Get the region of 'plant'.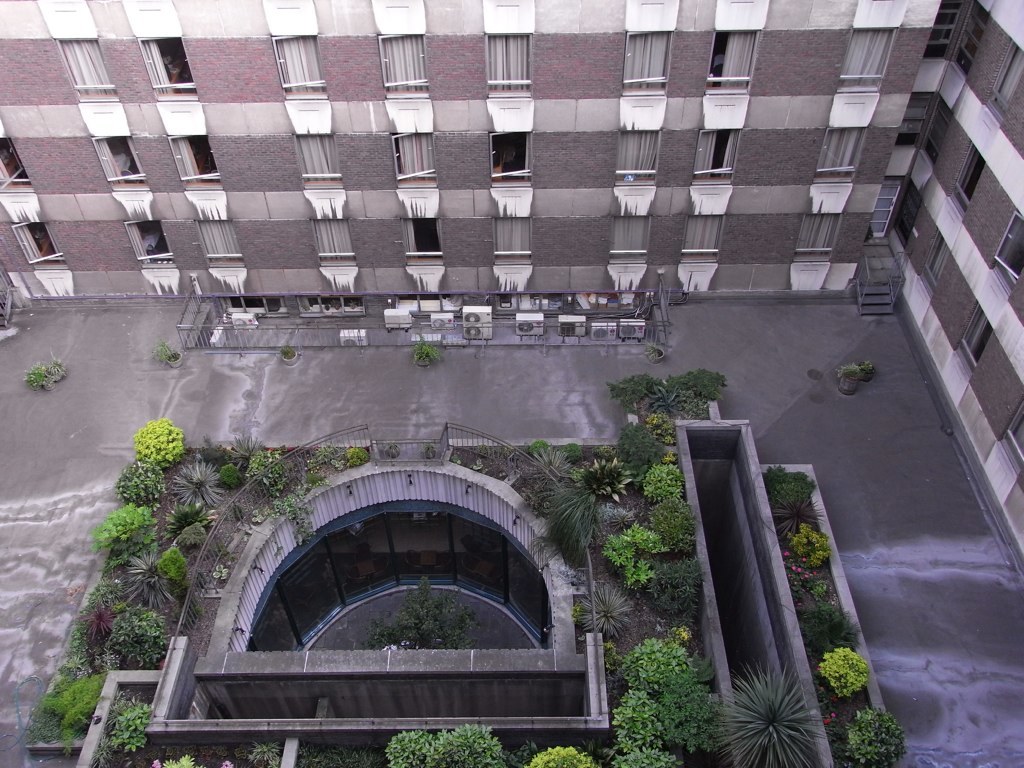
151/338/177/363.
